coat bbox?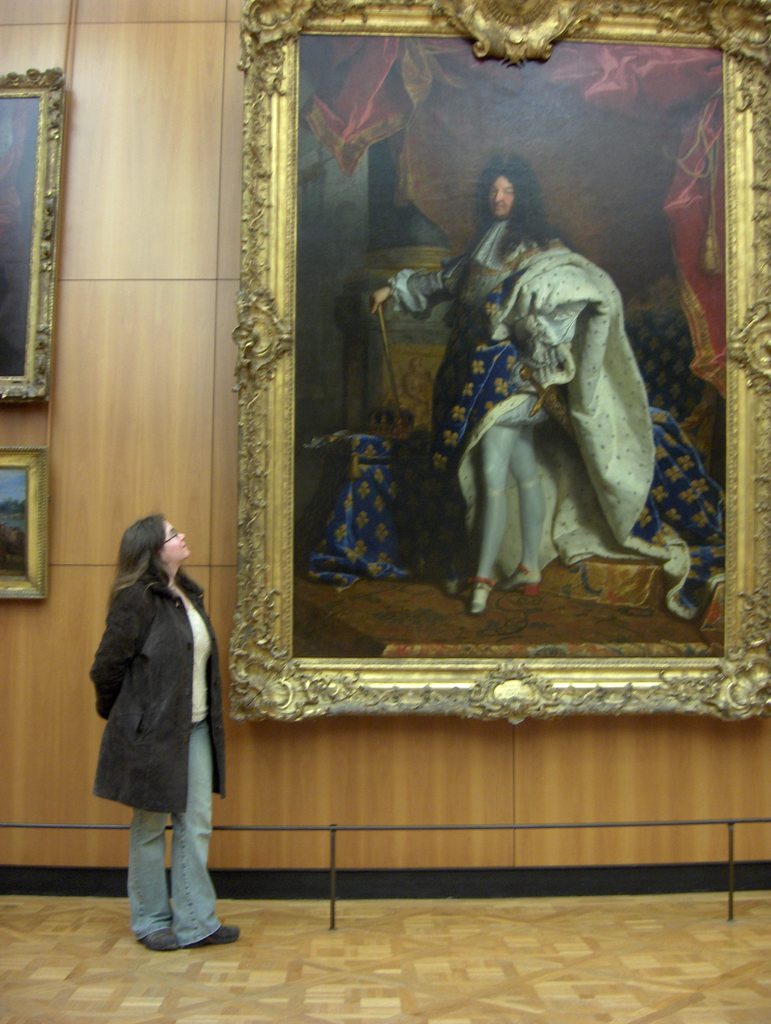
box=[85, 540, 221, 843]
